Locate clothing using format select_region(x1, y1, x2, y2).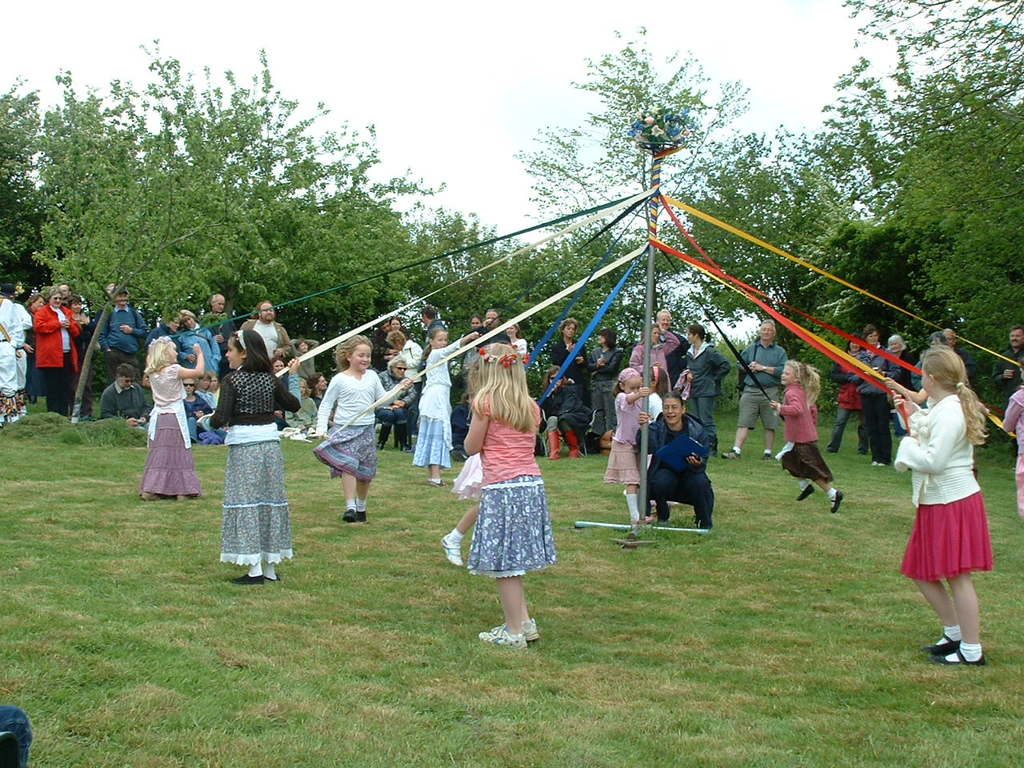
select_region(185, 392, 211, 450).
